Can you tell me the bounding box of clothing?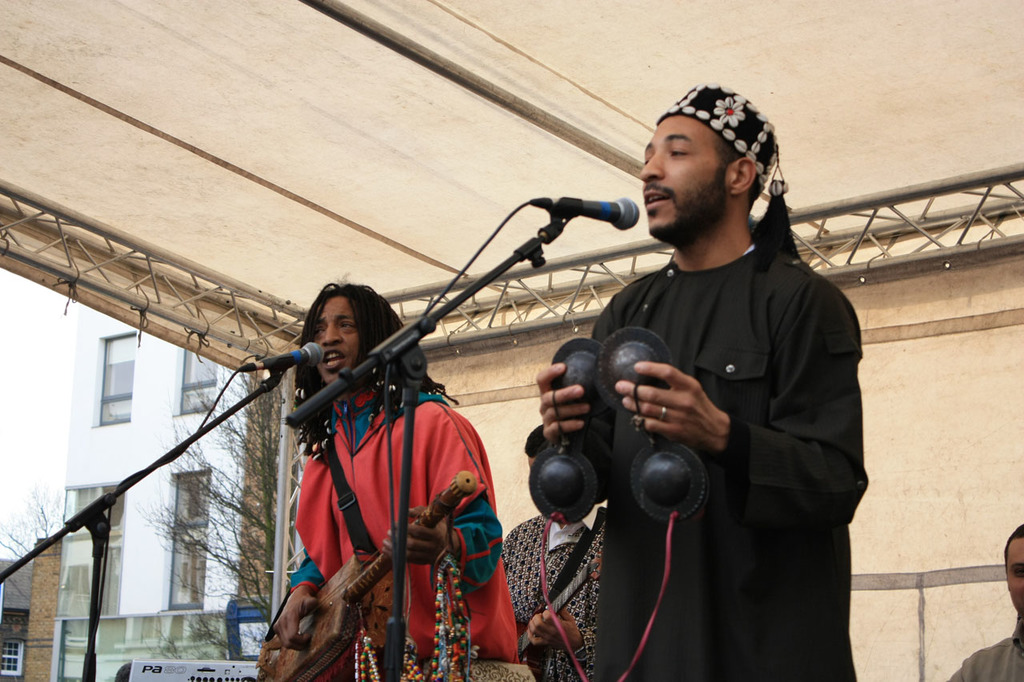
[left=503, top=504, right=620, bottom=681].
